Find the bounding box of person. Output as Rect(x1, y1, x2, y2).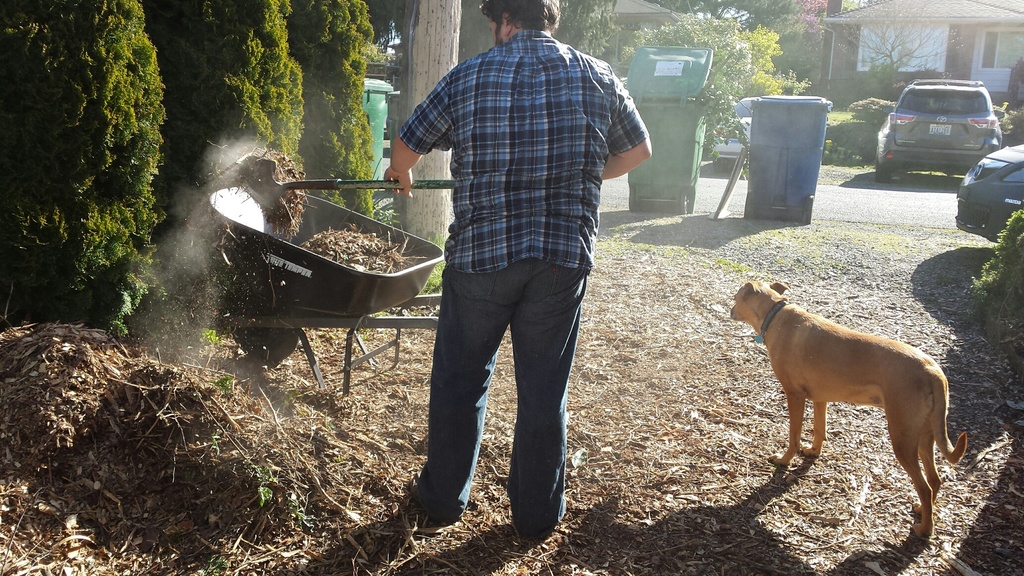
Rect(387, 0, 649, 540).
